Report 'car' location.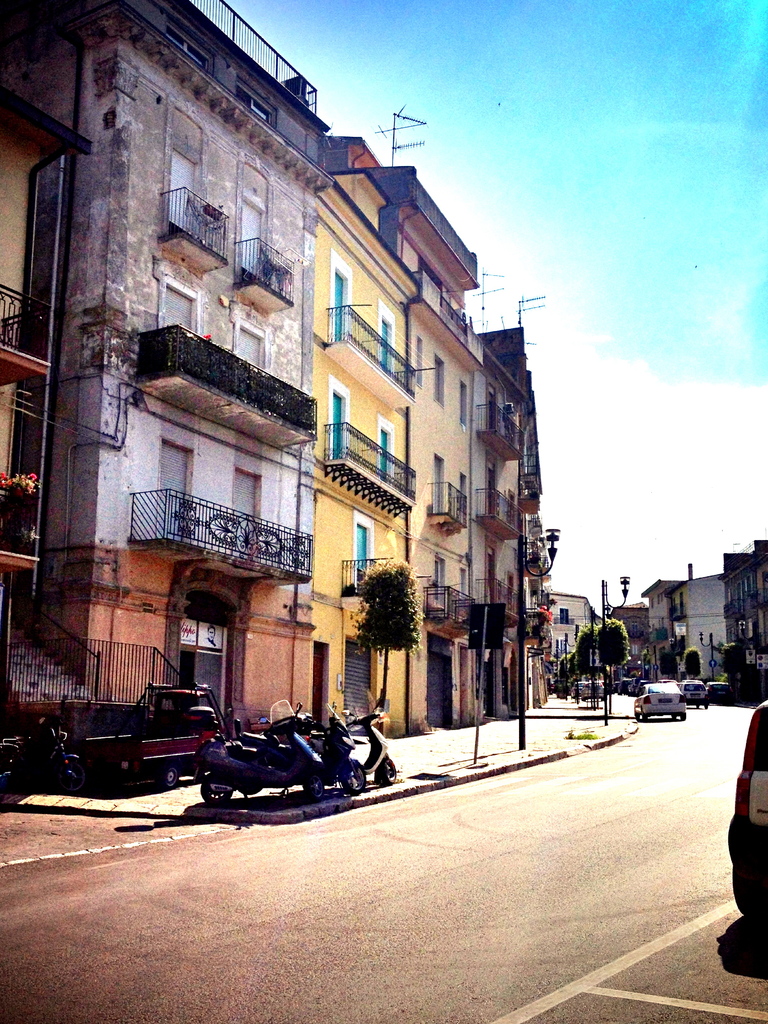
Report: select_region(635, 675, 689, 717).
